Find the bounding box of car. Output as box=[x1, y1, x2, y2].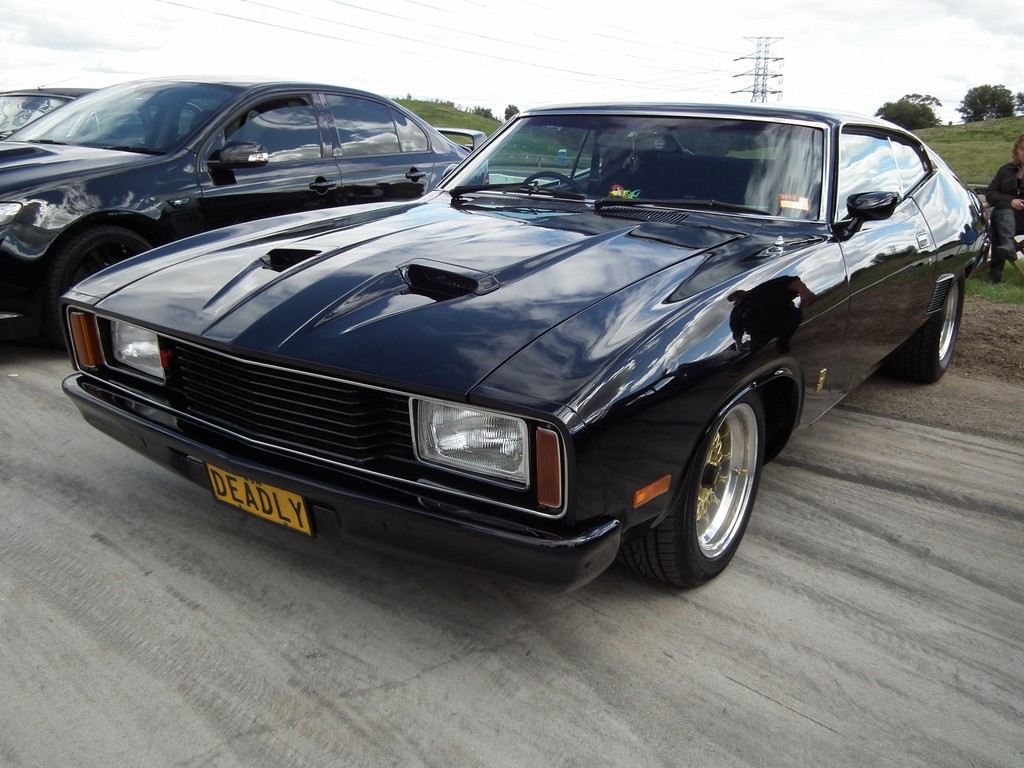
box=[58, 101, 991, 612].
